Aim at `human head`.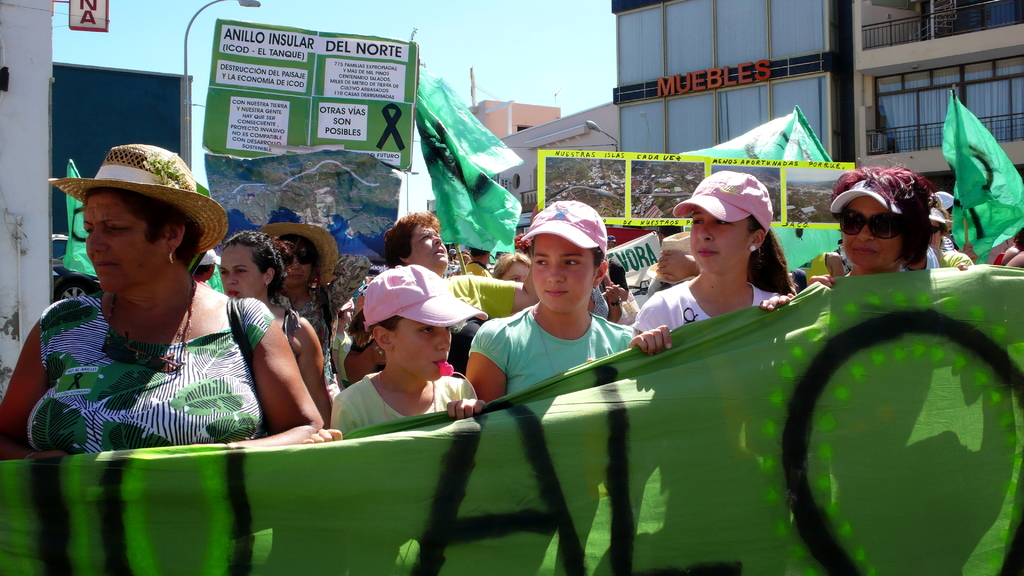
Aimed at bbox=(689, 172, 769, 278).
